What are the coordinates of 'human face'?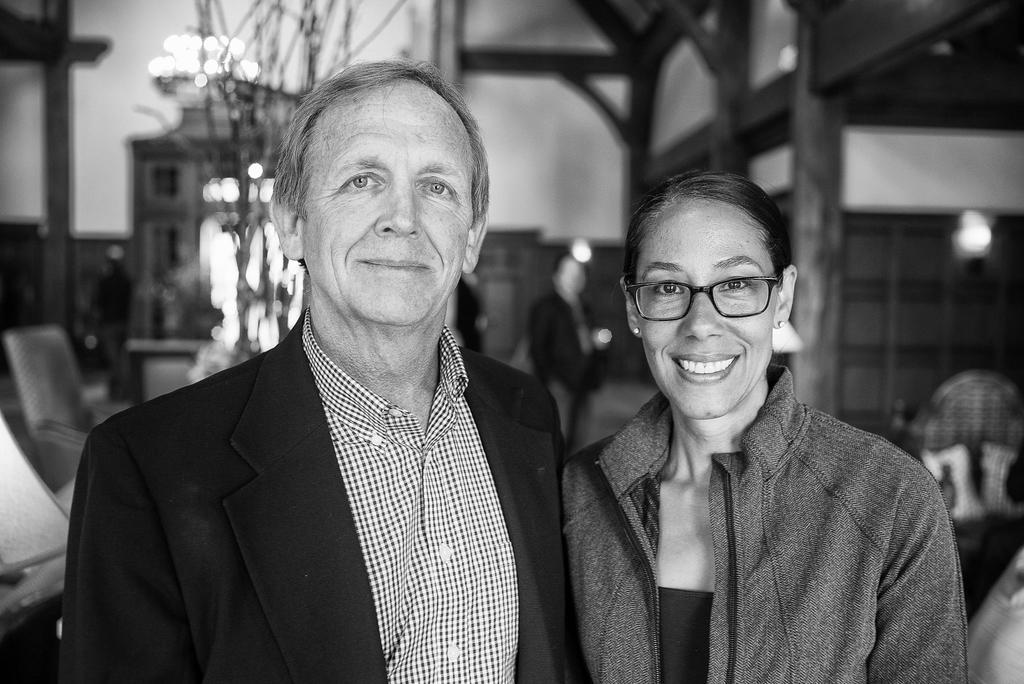
crop(635, 199, 779, 419).
